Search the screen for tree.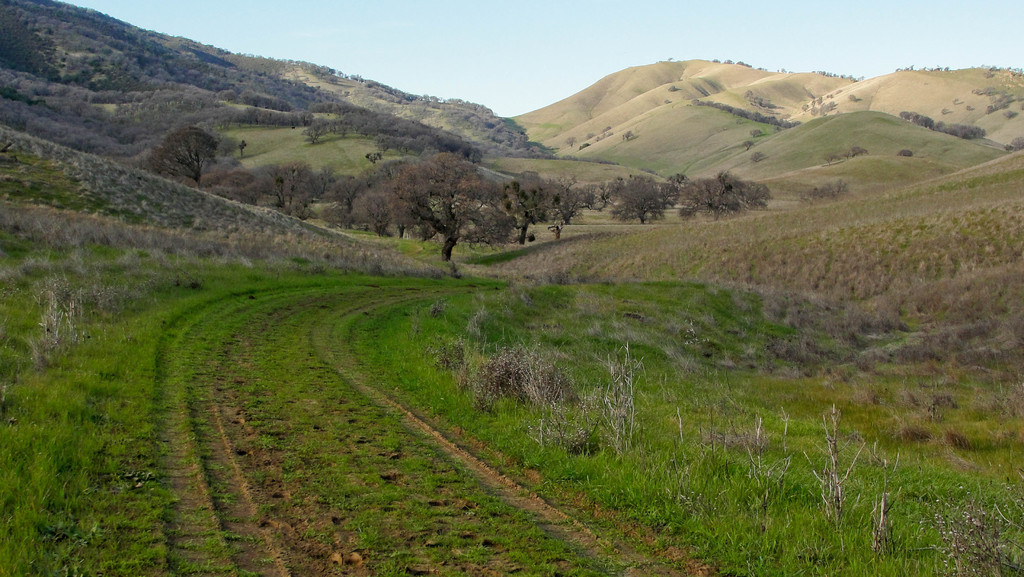
Found at [745,140,757,150].
